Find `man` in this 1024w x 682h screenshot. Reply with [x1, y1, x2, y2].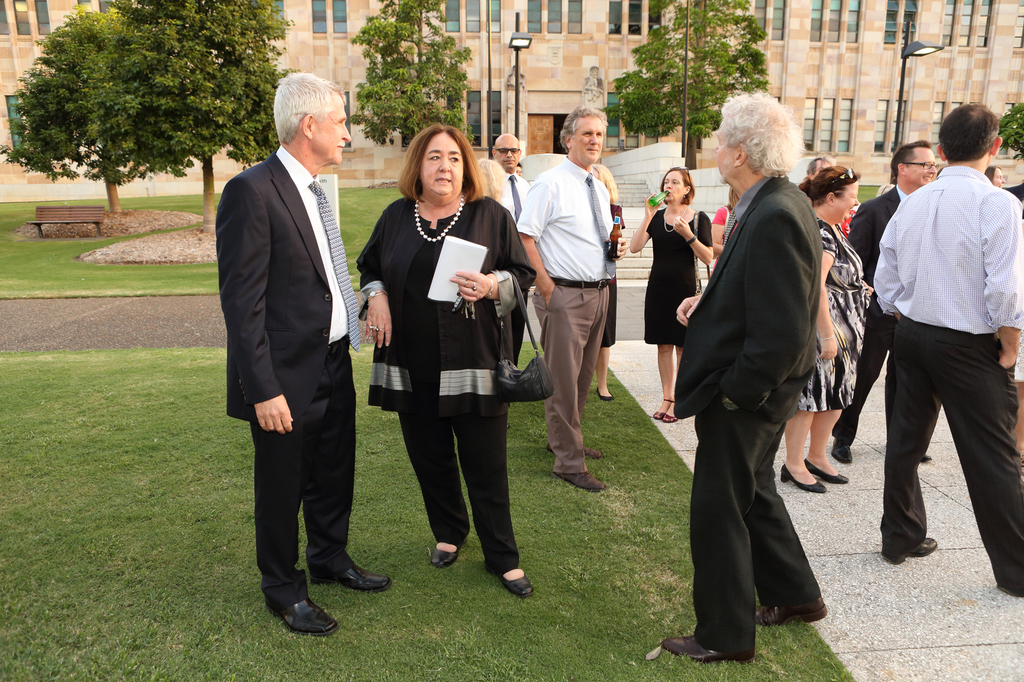
[510, 102, 626, 494].
